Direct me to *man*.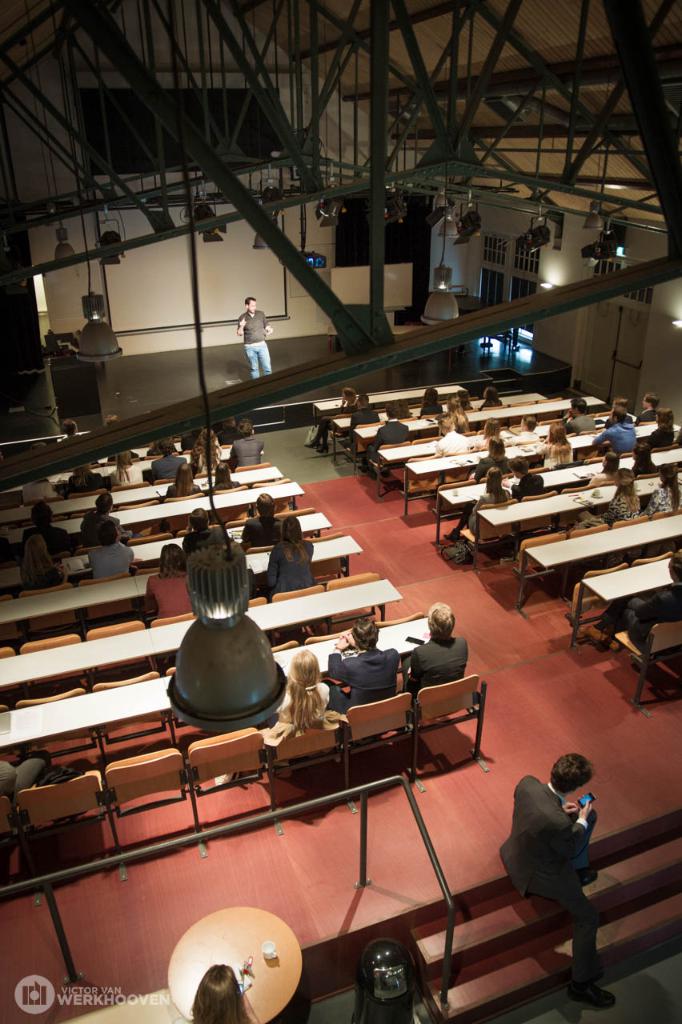
Direction: 508/455/545/508.
